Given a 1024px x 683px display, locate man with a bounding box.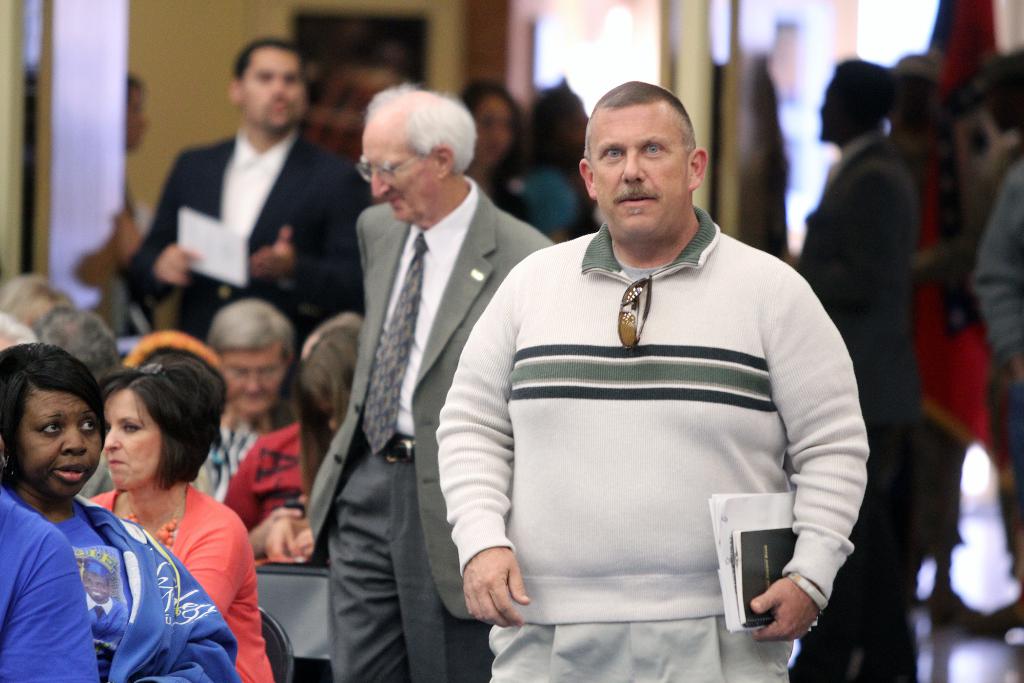
Located: (139, 32, 365, 350).
